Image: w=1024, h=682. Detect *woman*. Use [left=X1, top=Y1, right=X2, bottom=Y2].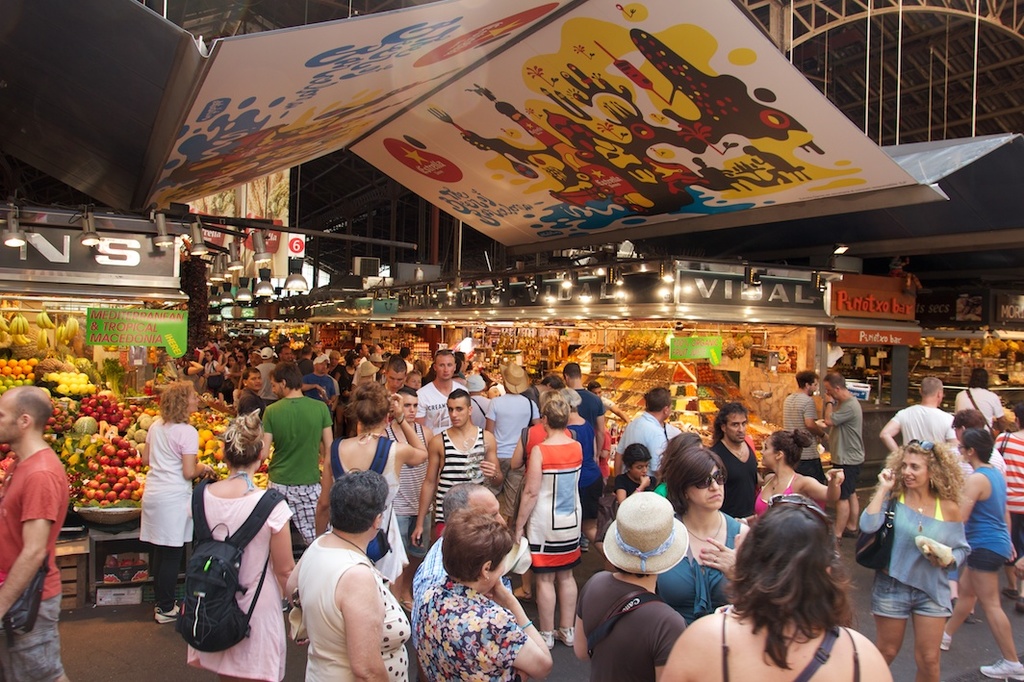
[left=185, top=412, right=301, bottom=681].
